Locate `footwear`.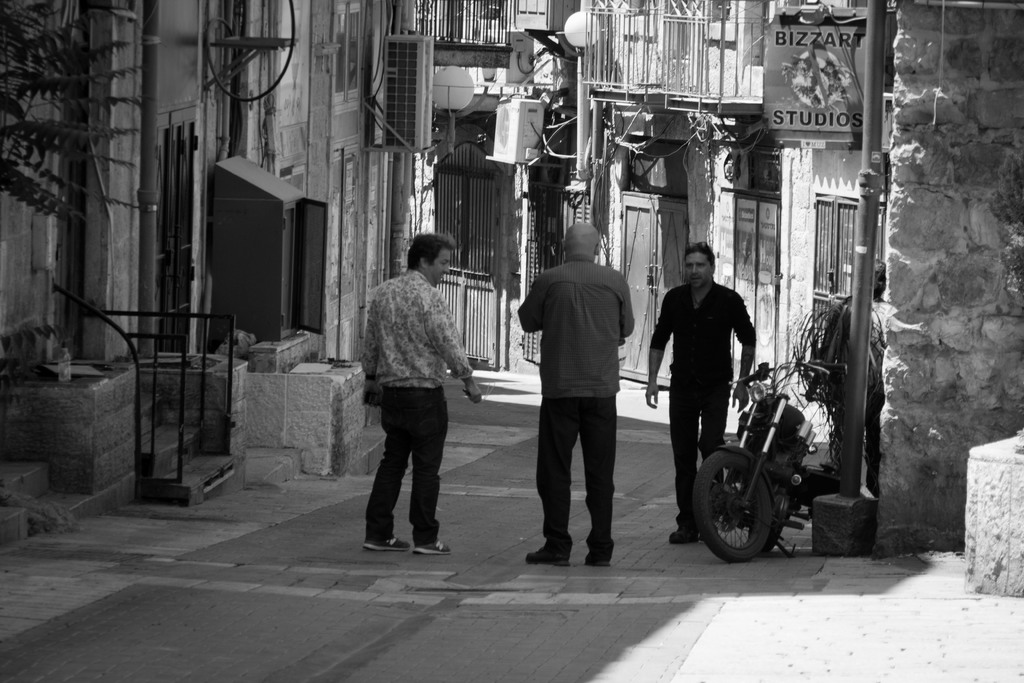
Bounding box: (x1=408, y1=541, x2=452, y2=557).
